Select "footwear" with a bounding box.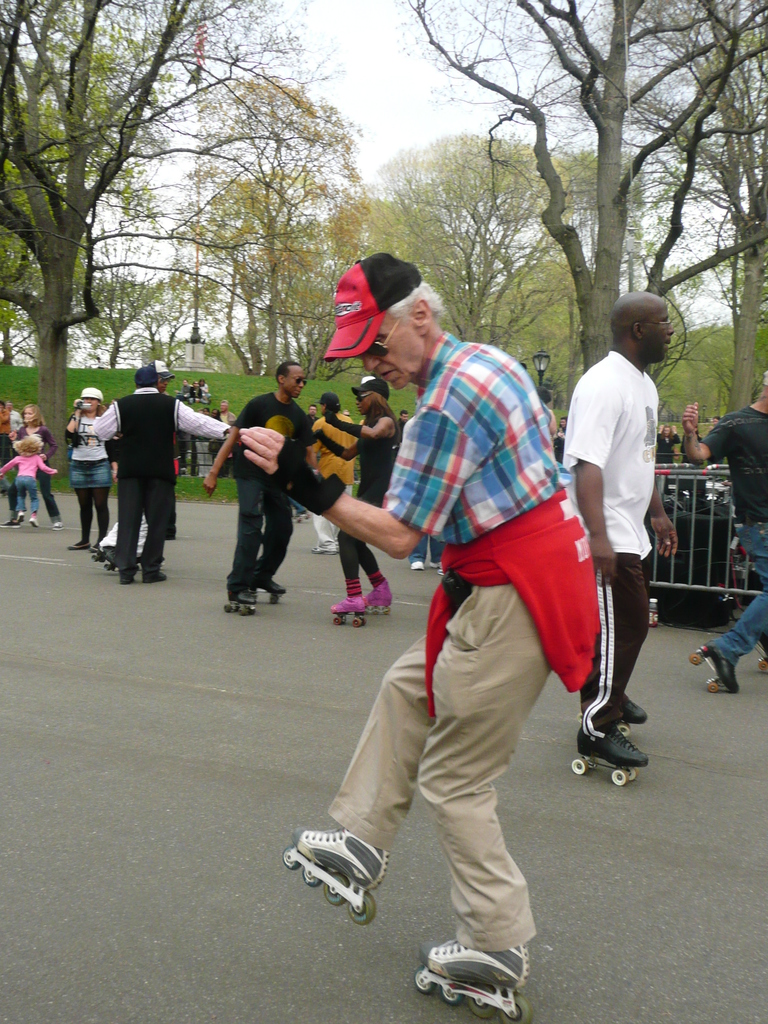
[left=620, top=694, right=653, bottom=726].
